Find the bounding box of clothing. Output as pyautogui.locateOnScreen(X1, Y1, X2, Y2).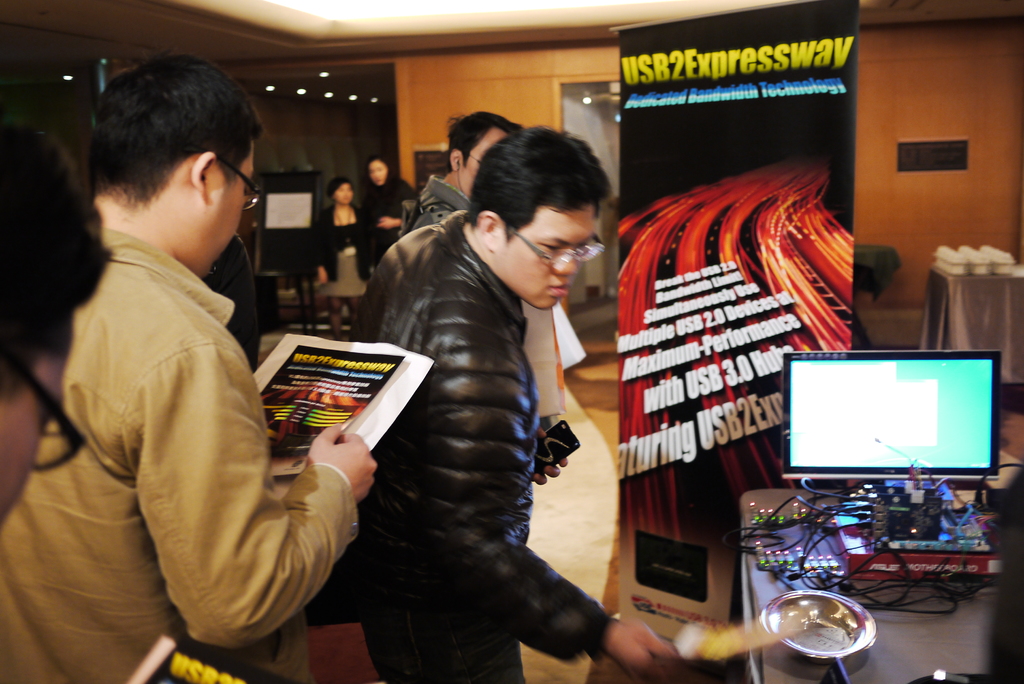
pyautogui.locateOnScreen(394, 179, 475, 234).
